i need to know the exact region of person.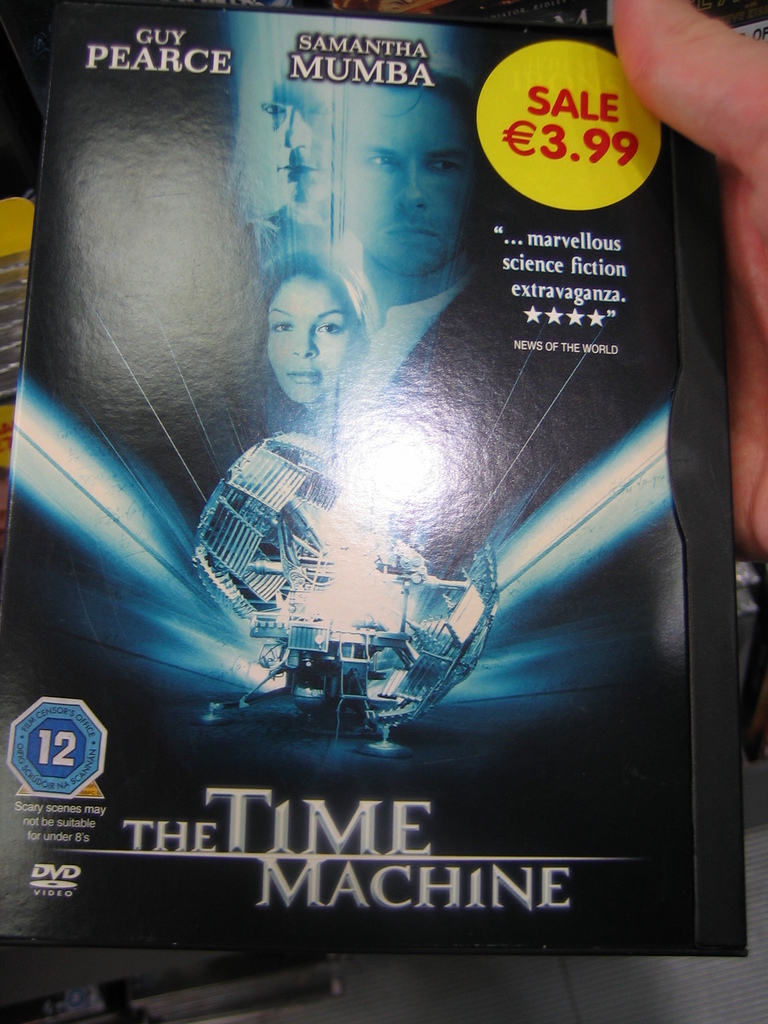
Region: region(323, 49, 534, 431).
